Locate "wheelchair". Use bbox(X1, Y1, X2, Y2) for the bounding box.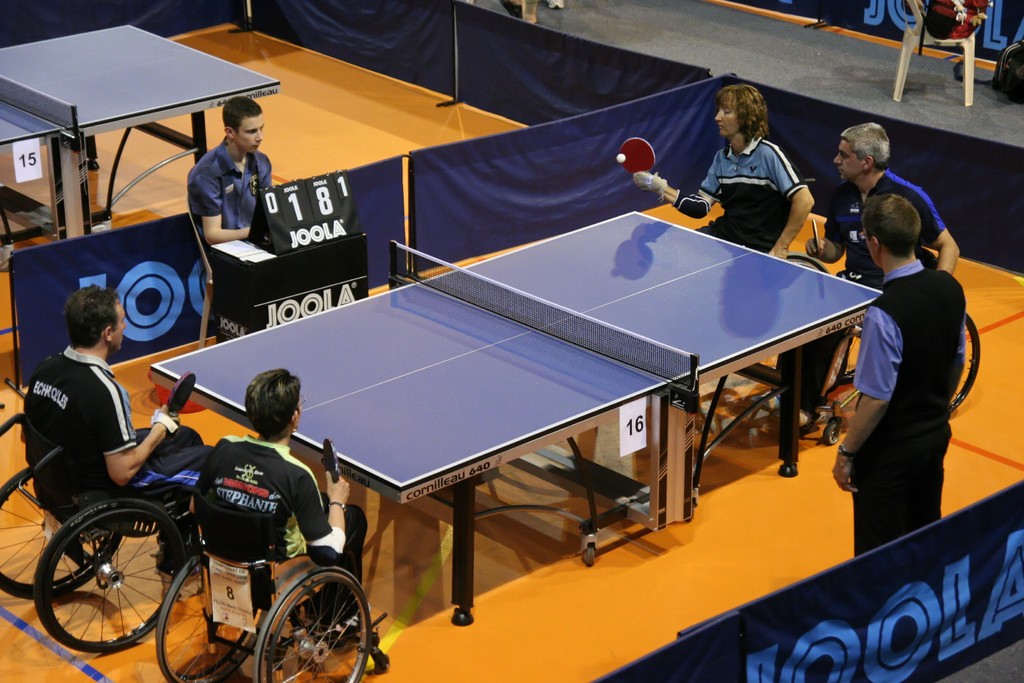
bbox(822, 274, 989, 453).
